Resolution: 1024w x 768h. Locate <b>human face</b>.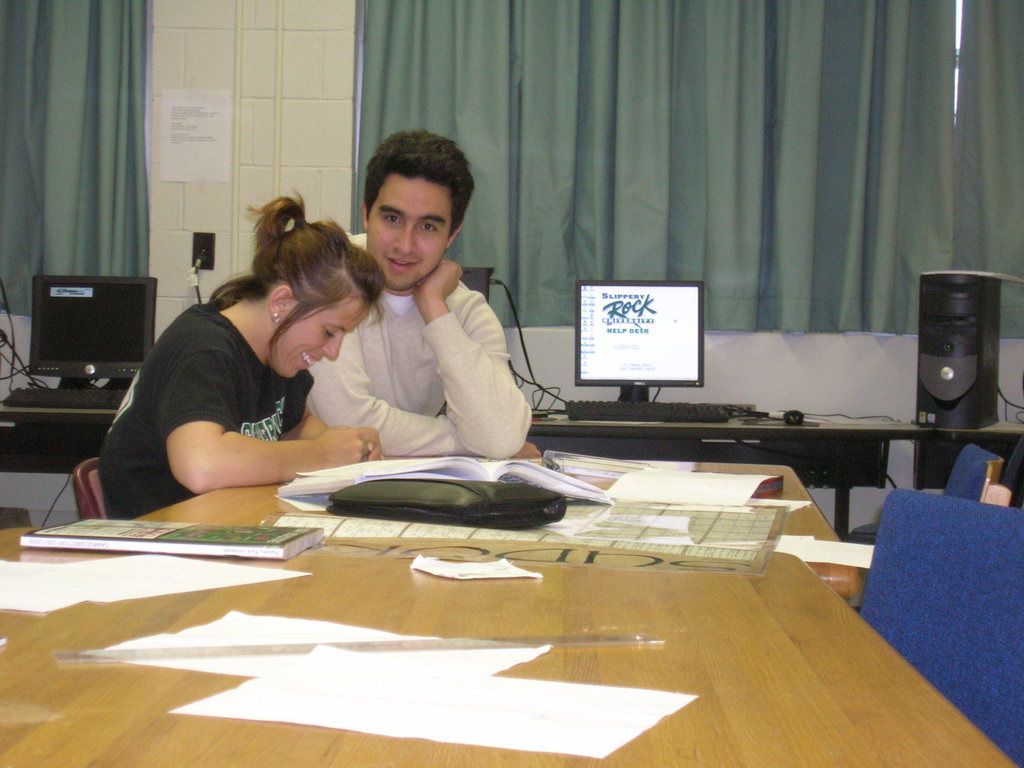
x1=364 y1=177 x2=448 y2=286.
